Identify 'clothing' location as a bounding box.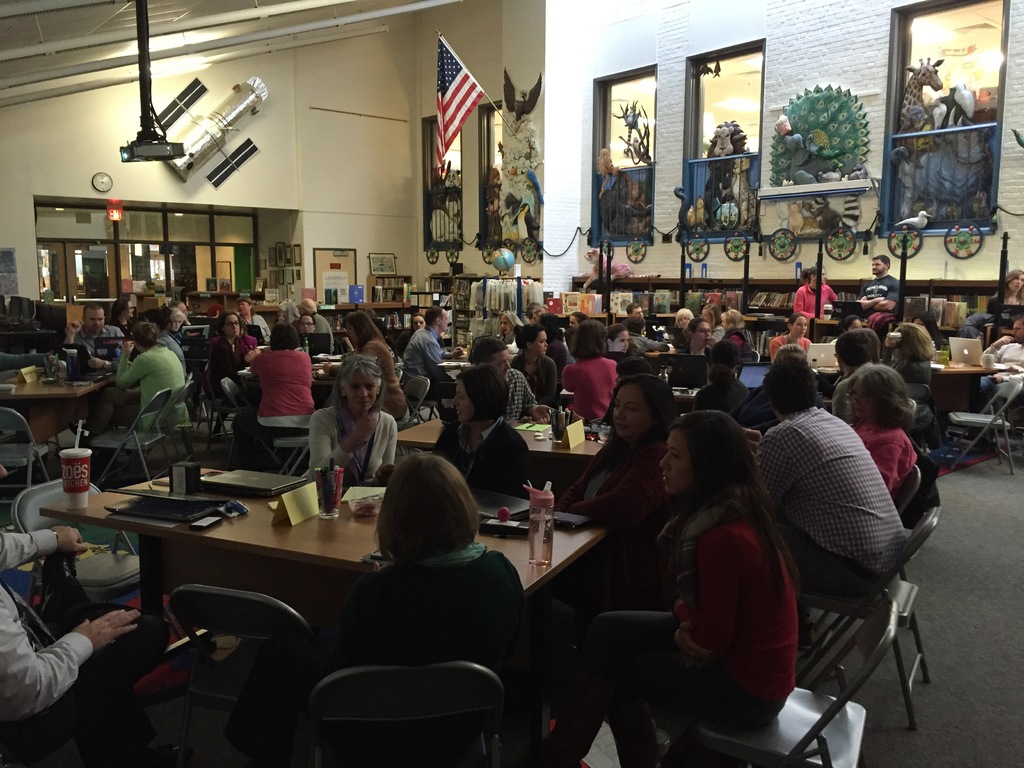
box=[399, 323, 449, 401].
